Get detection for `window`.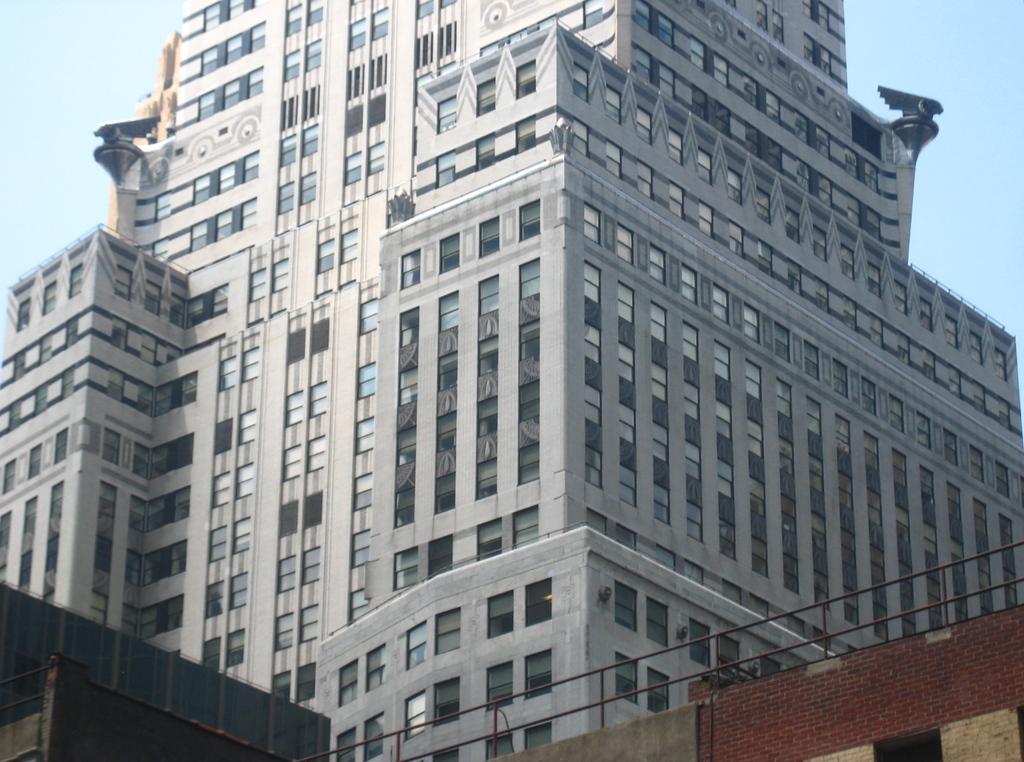
Detection: (41,471,67,608).
